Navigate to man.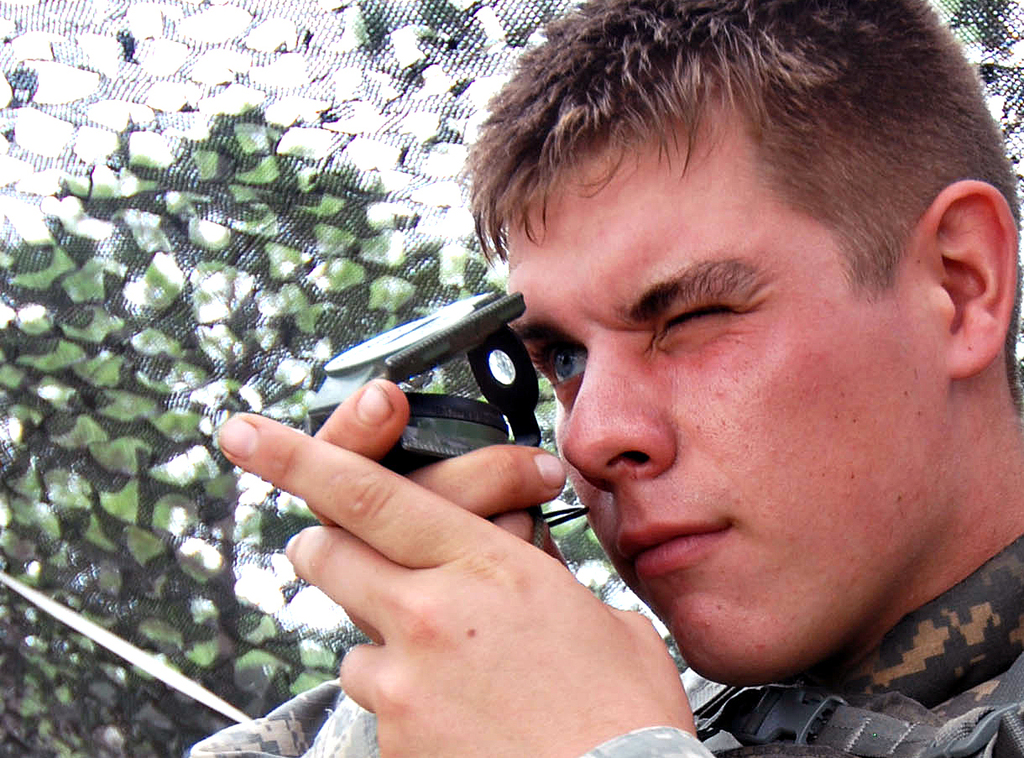
Navigation target: <box>268,24,1023,750</box>.
